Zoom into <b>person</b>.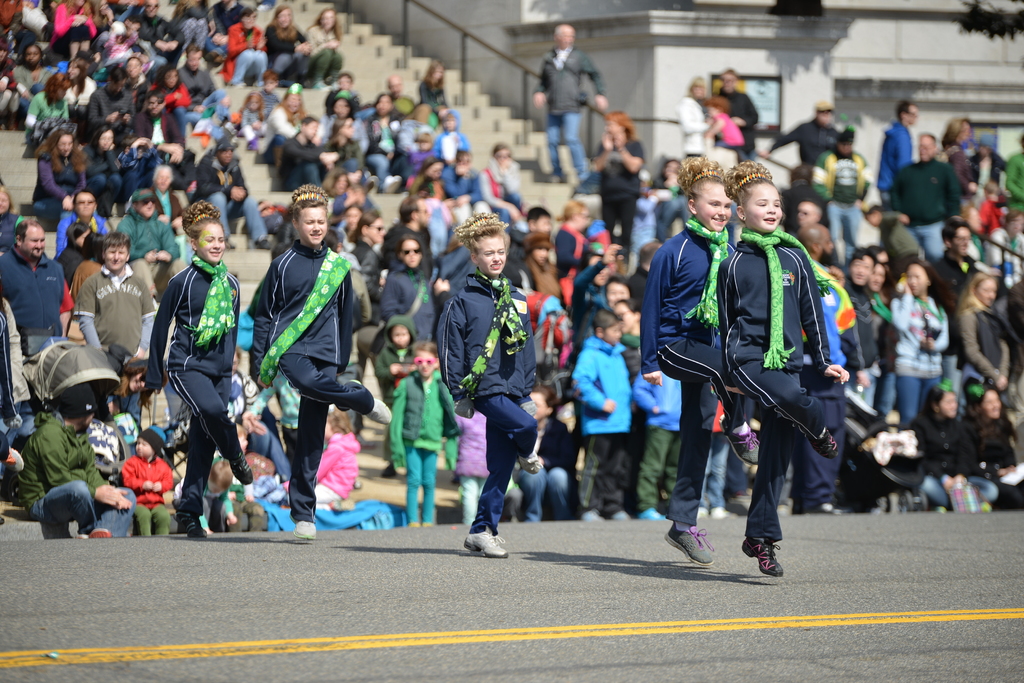
Zoom target: Rect(529, 21, 611, 192).
